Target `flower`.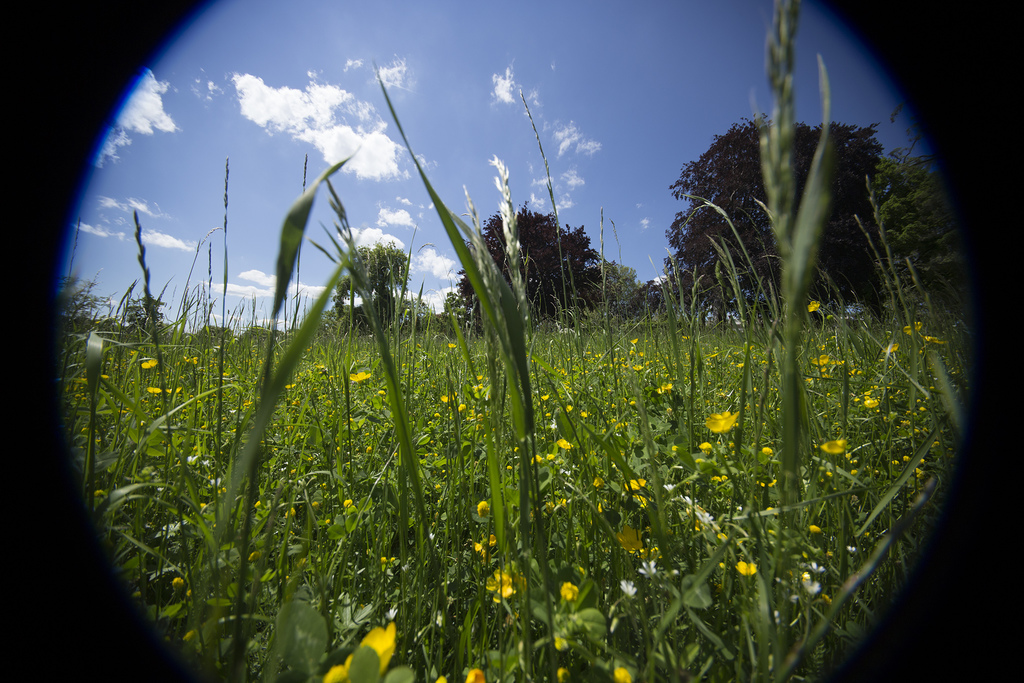
Target region: box=[480, 566, 514, 602].
